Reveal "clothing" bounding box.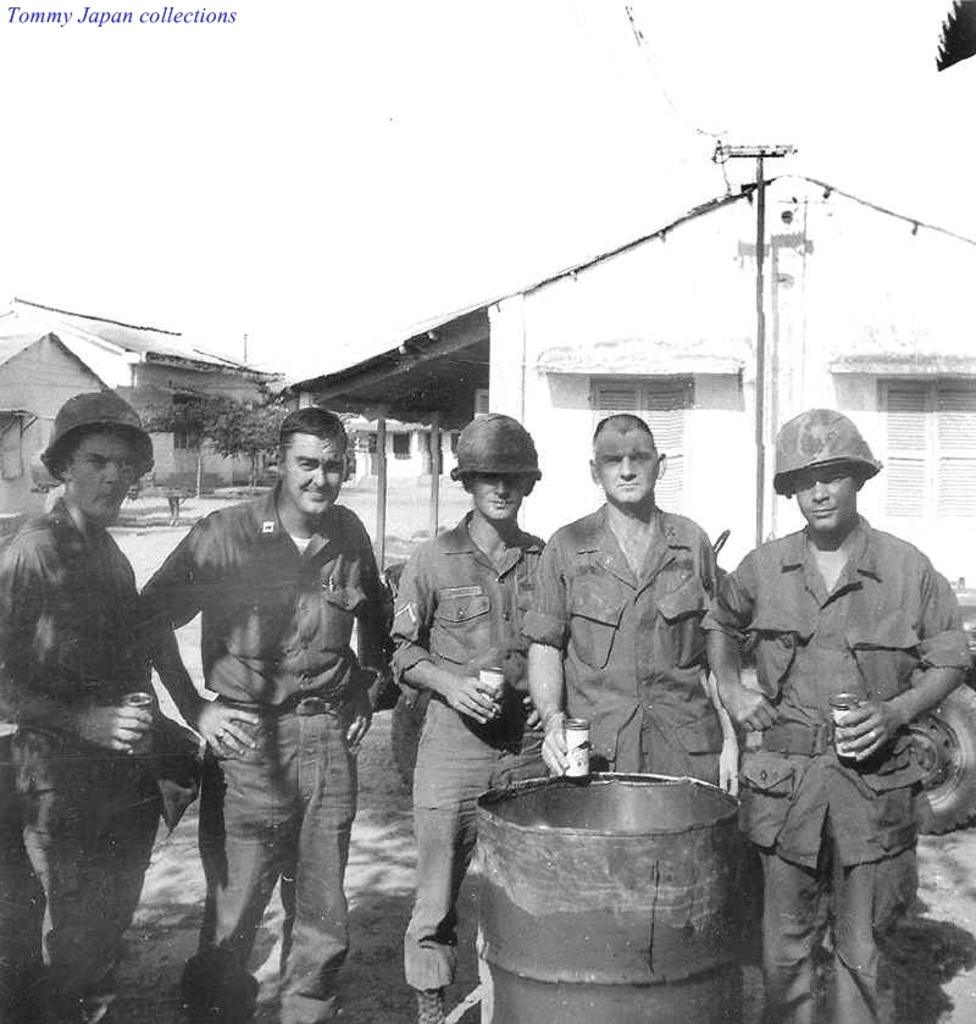
Revealed: x1=520 y1=504 x2=727 y2=790.
